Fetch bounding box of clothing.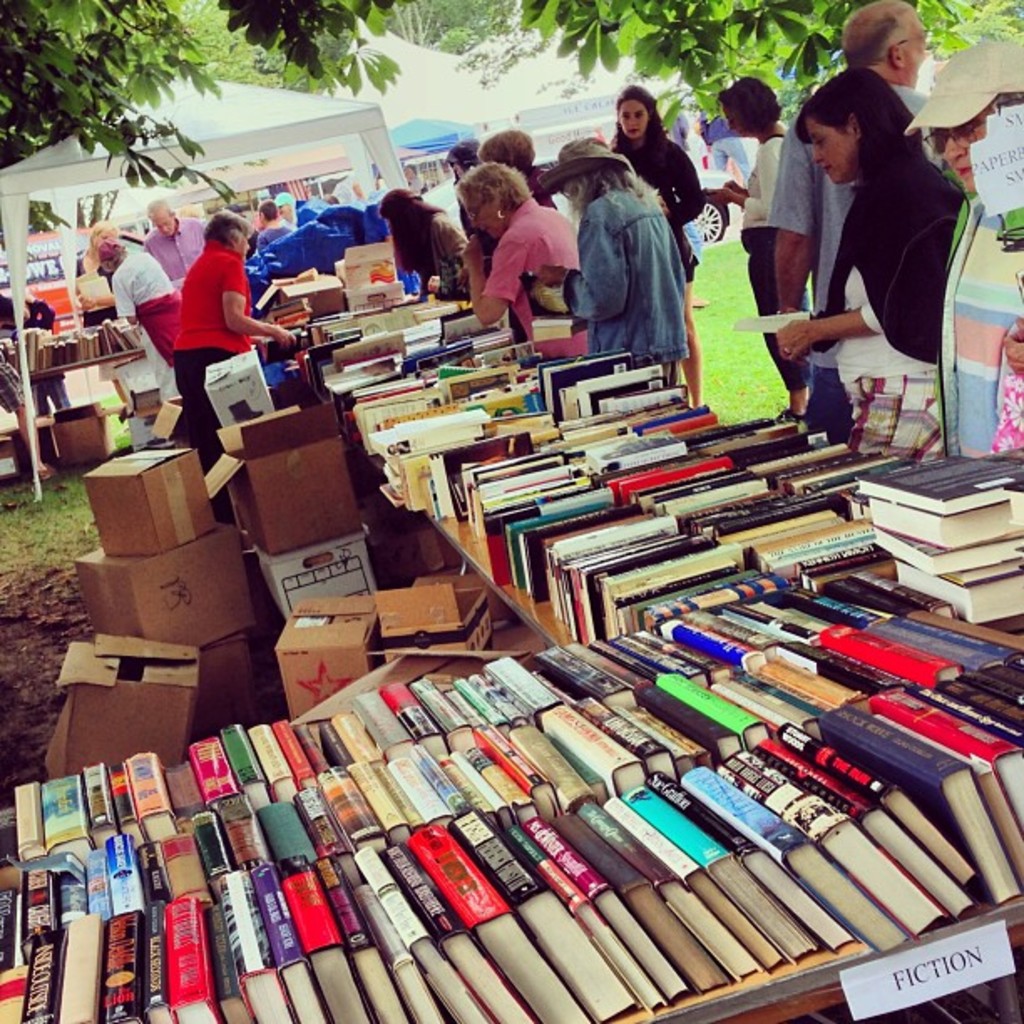
Bbox: bbox=[716, 131, 751, 181].
